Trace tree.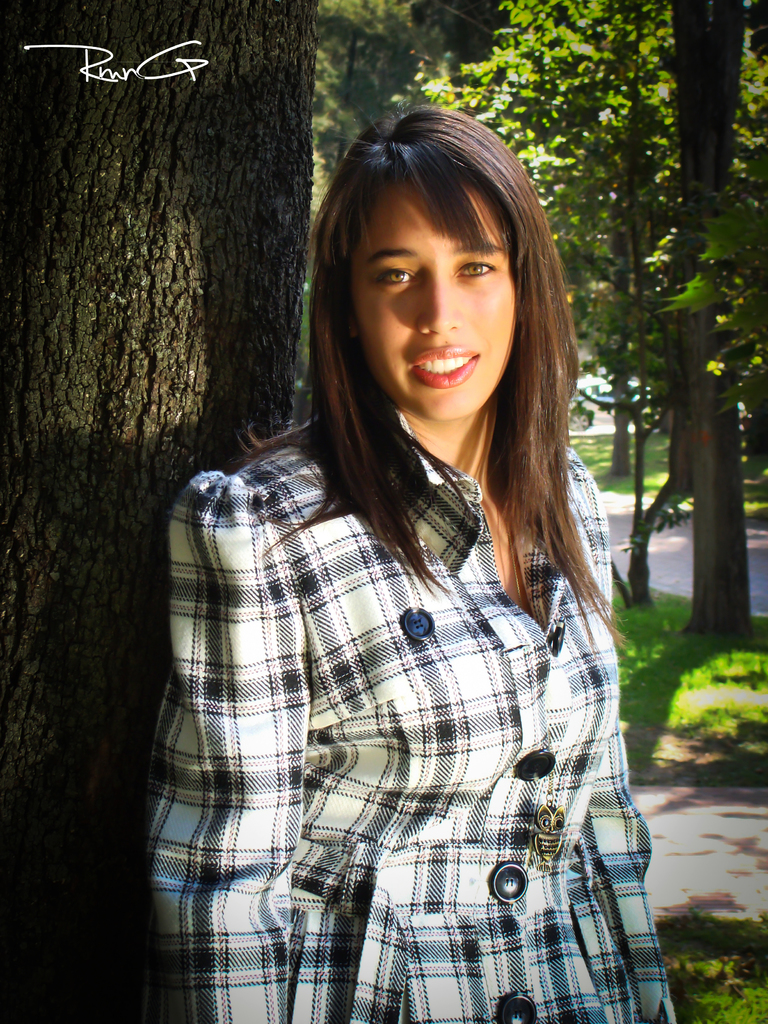
Traced to 419:0:767:600.
